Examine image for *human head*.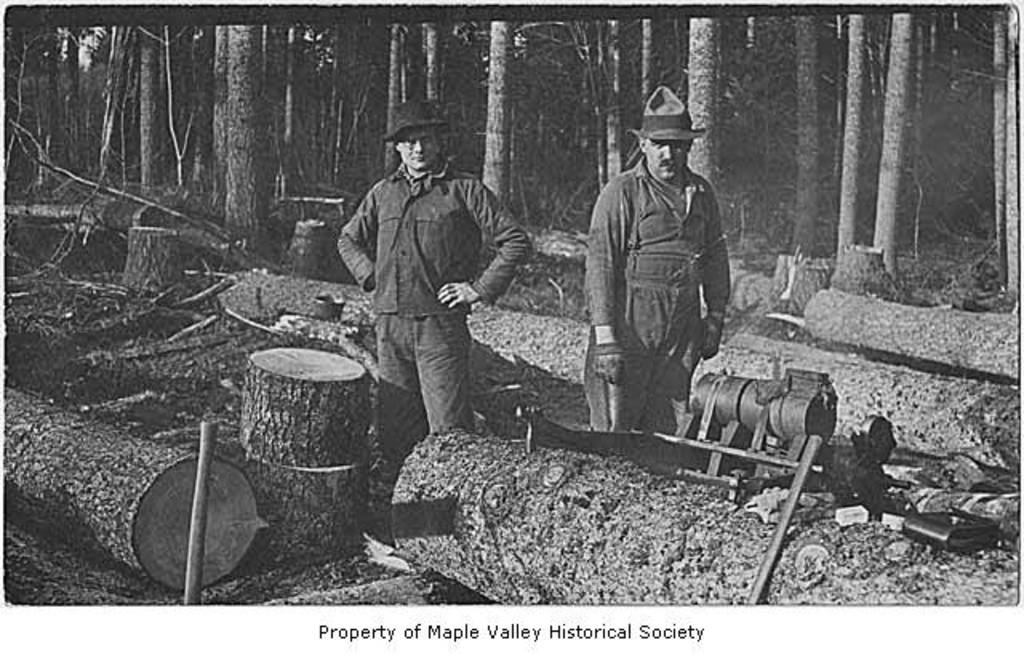
Examination result: left=386, top=118, right=453, bottom=179.
